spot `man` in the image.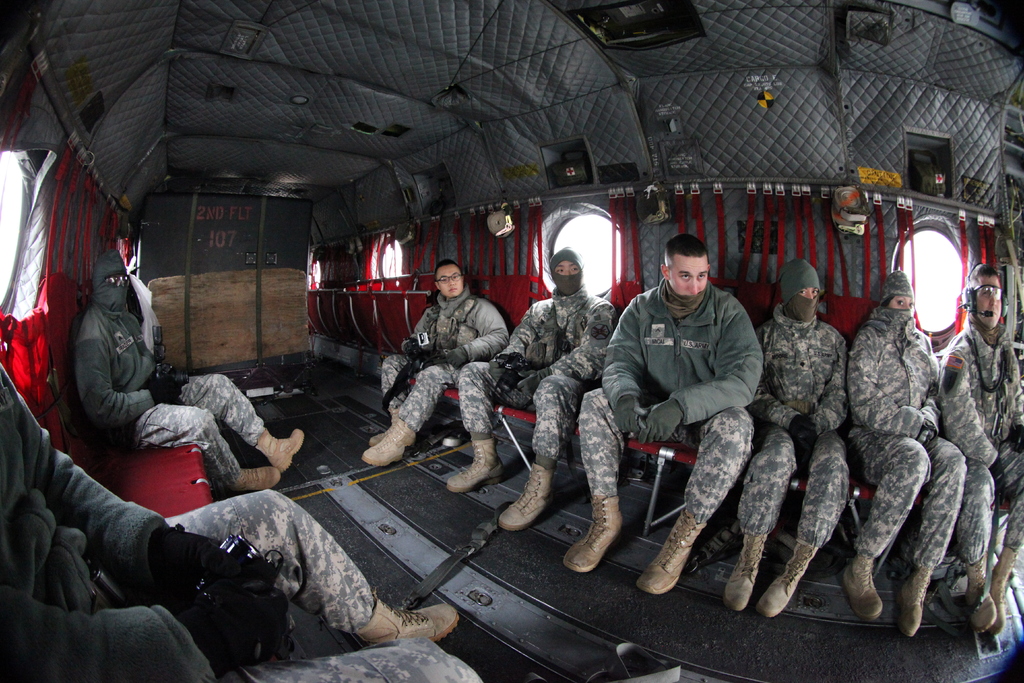
`man` found at [599, 237, 777, 571].
